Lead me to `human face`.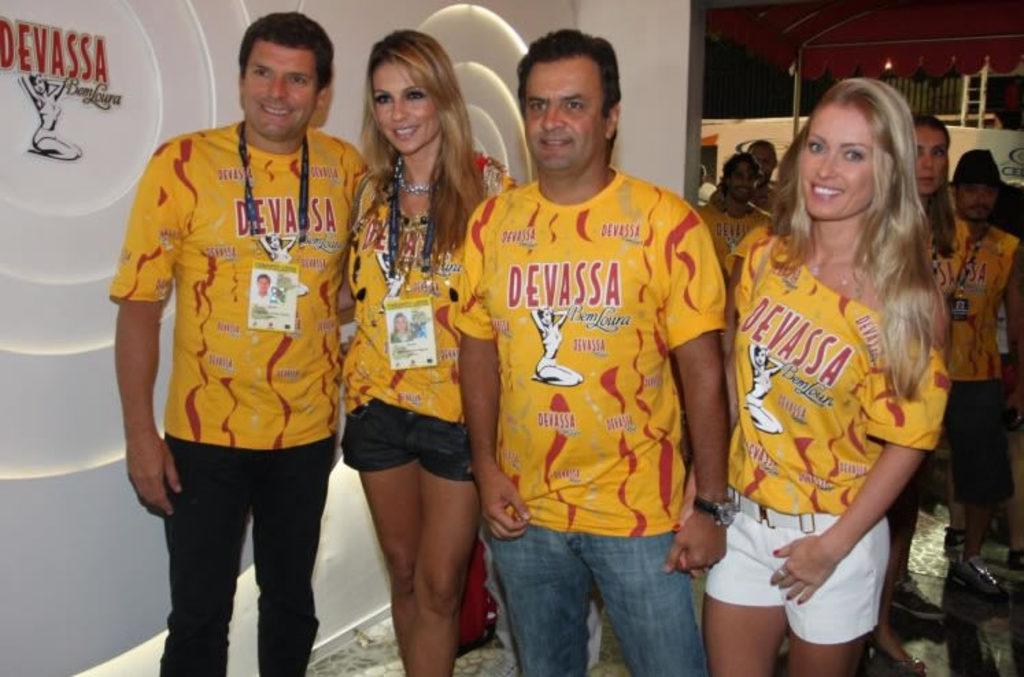
Lead to <box>369,53,433,155</box>.
